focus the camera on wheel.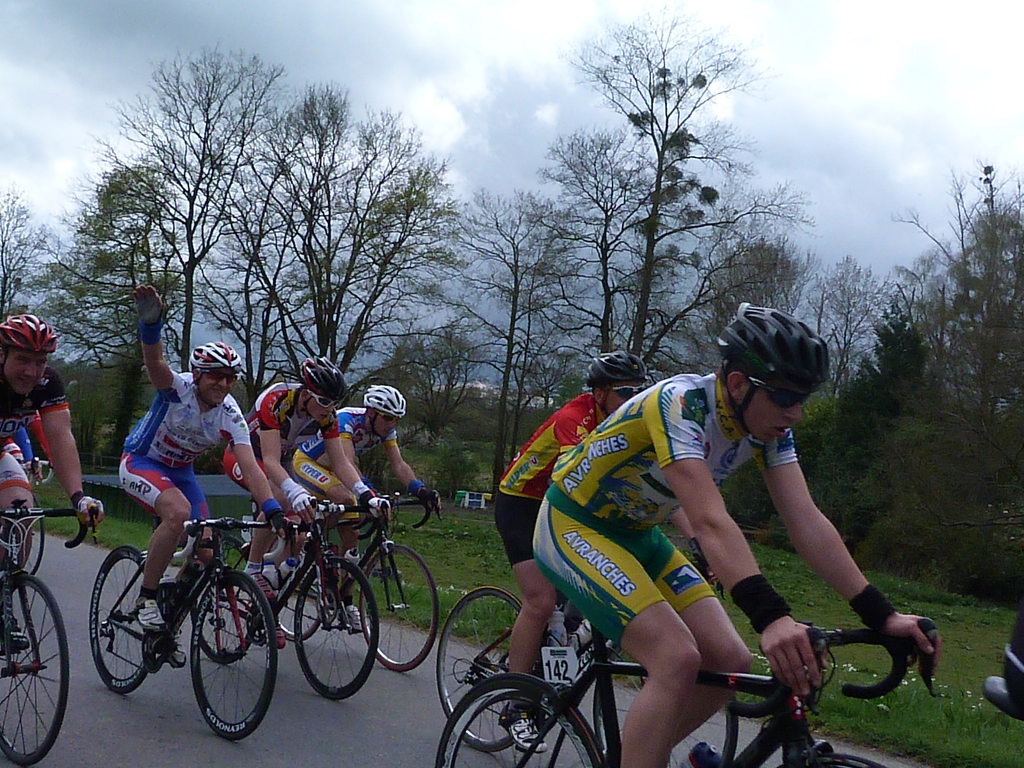
Focus region: crop(0, 575, 67, 764).
